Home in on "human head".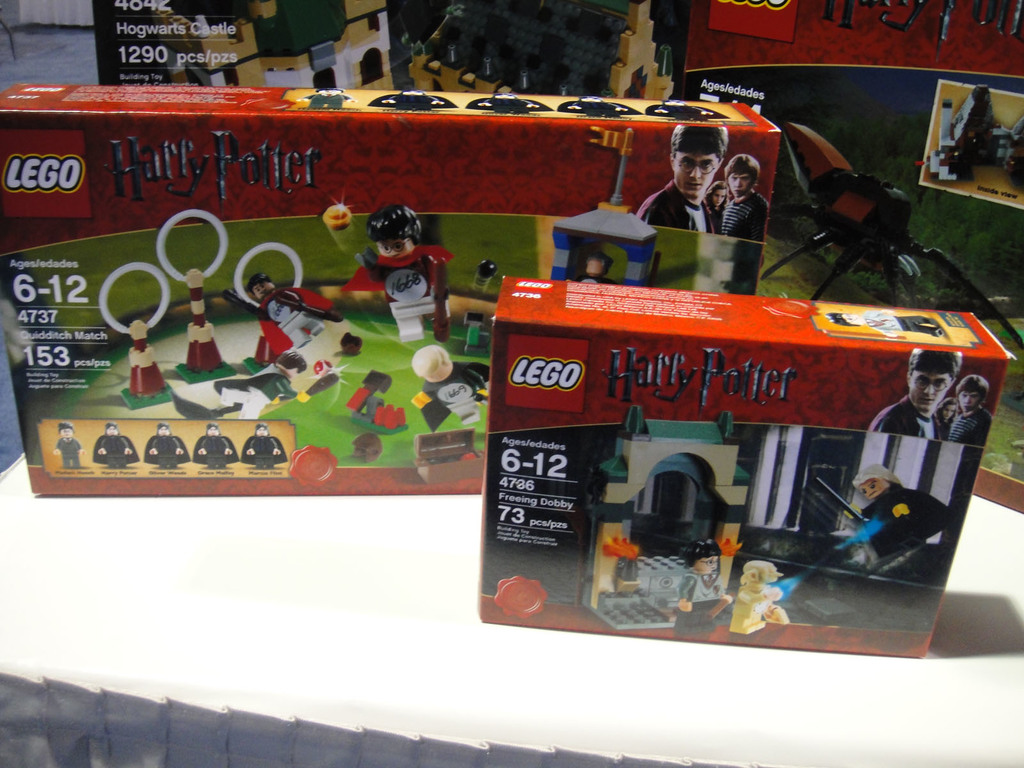
Homed in at locate(933, 400, 954, 424).
